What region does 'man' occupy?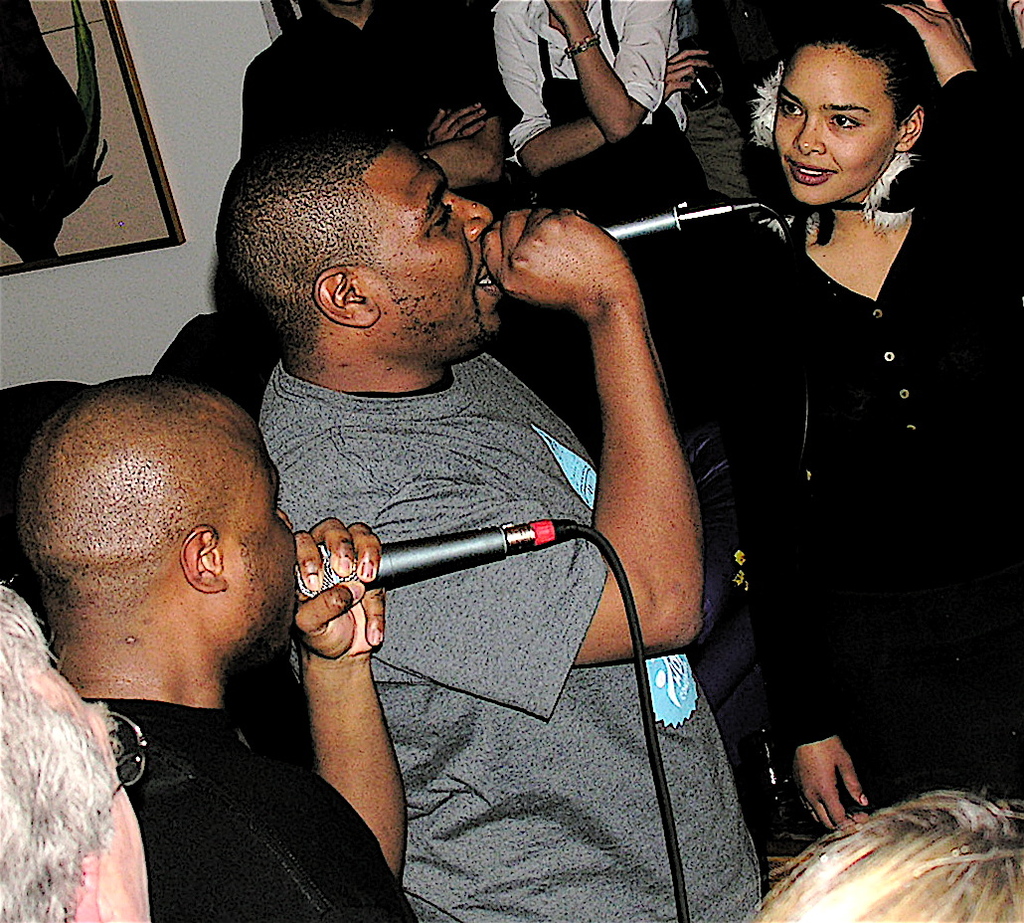
<region>235, 119, 760, 922</region>.
